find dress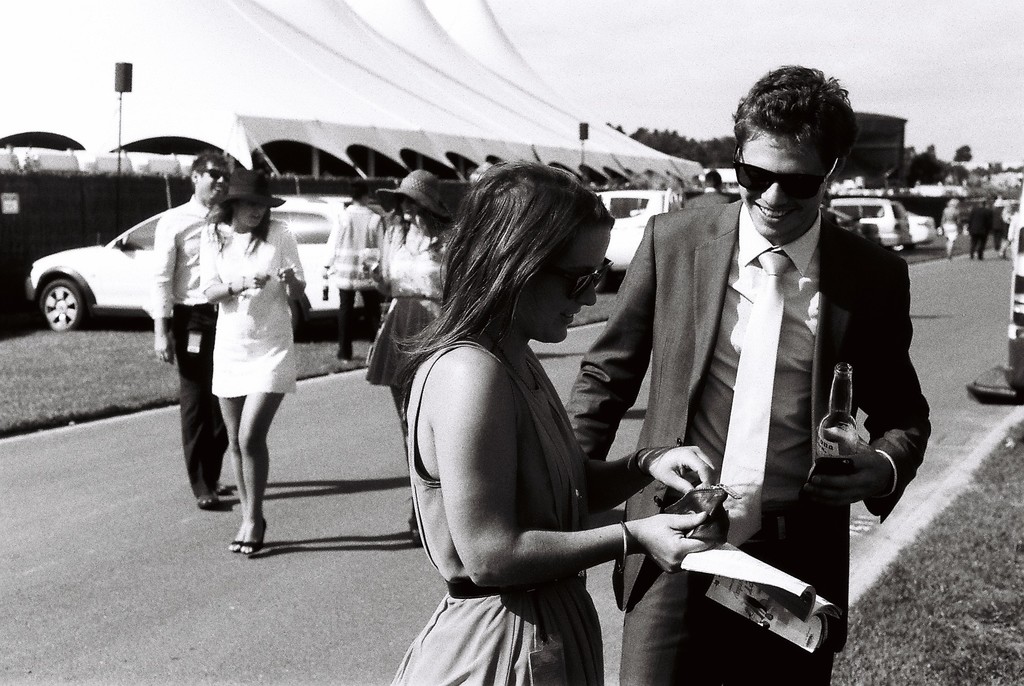
locate(388, 342, 604, 685)
